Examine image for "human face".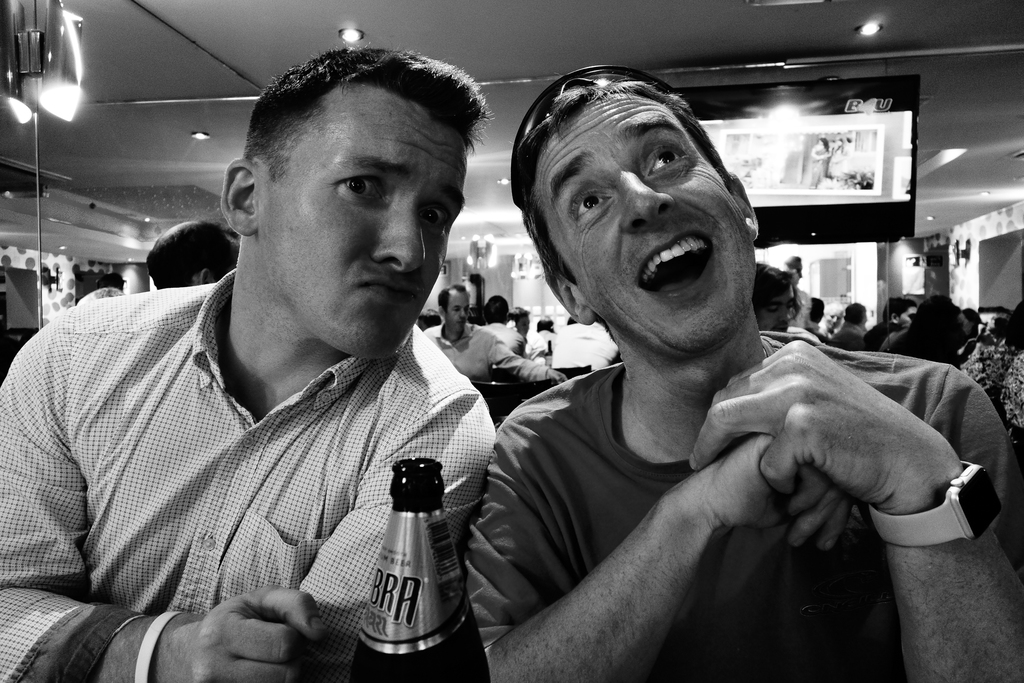
Examination result: 533,94,755,350.
